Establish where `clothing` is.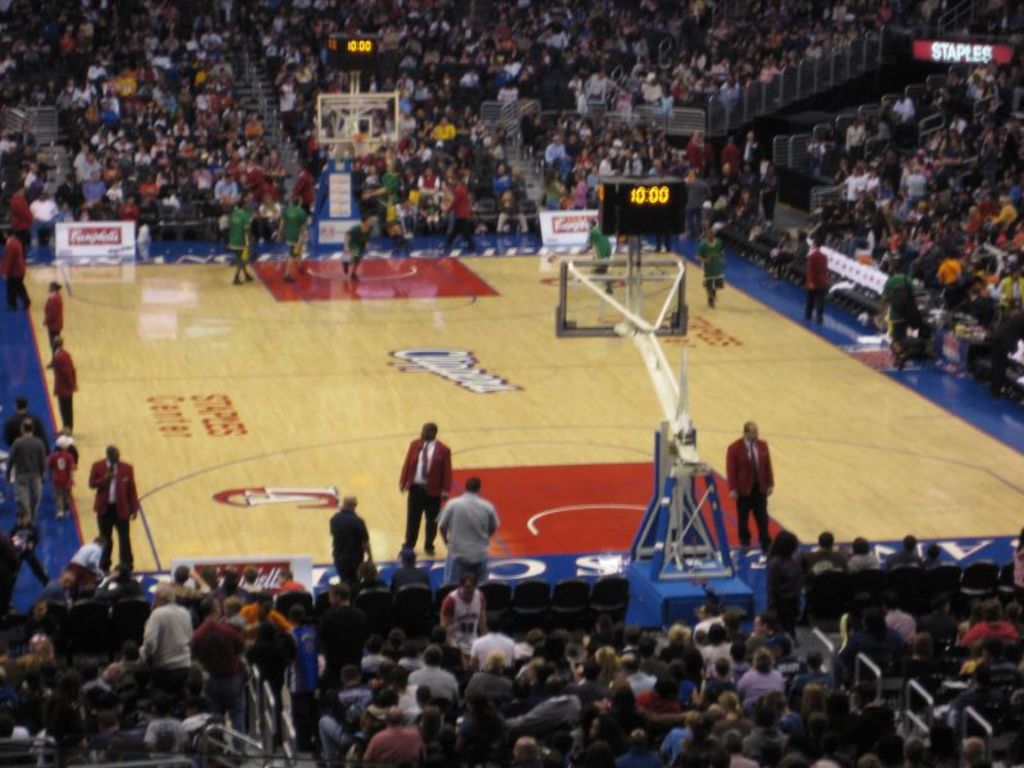
Established at [440,187,480,248].
